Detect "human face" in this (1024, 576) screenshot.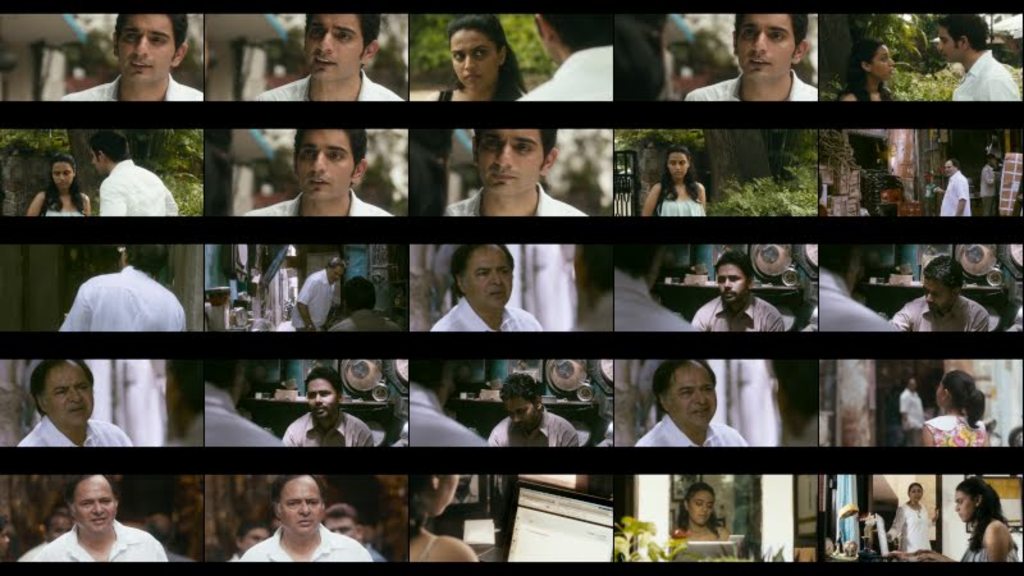
Detection: (503,396,545,429).
